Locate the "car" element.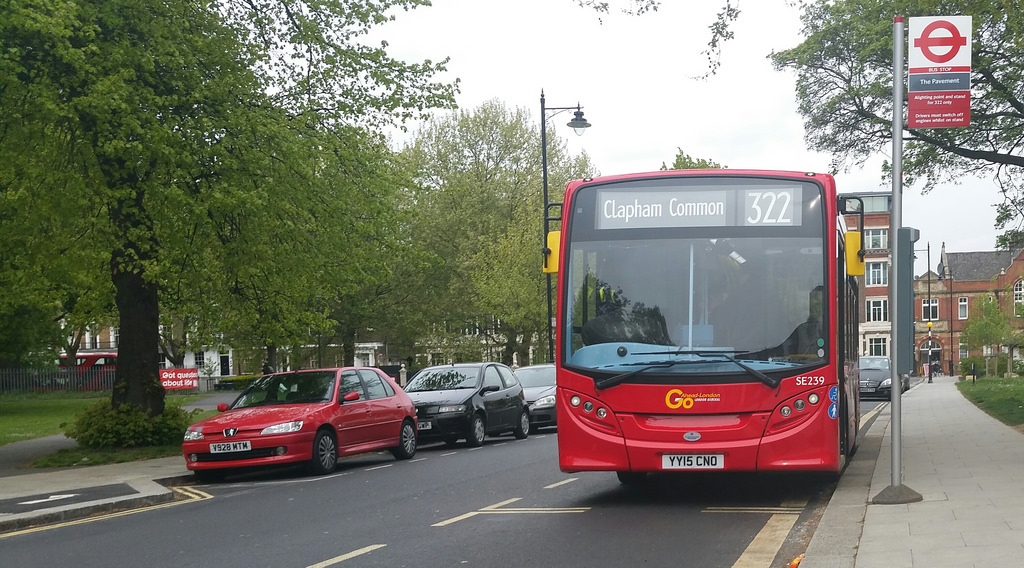
Element bbox: <region>173, 360, 427, 484</region>.
